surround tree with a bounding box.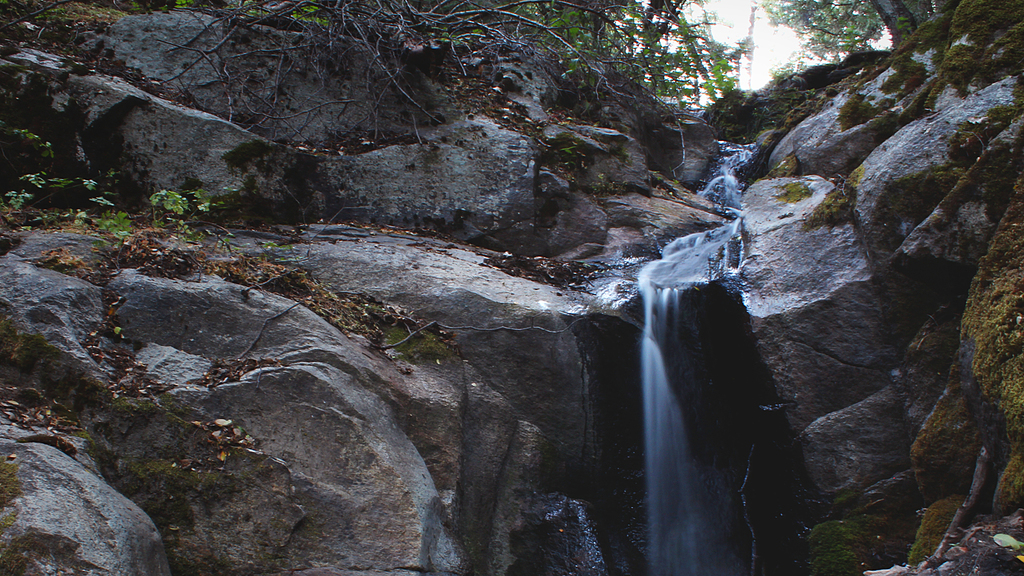
bbox(505, 1, 755, 121).
